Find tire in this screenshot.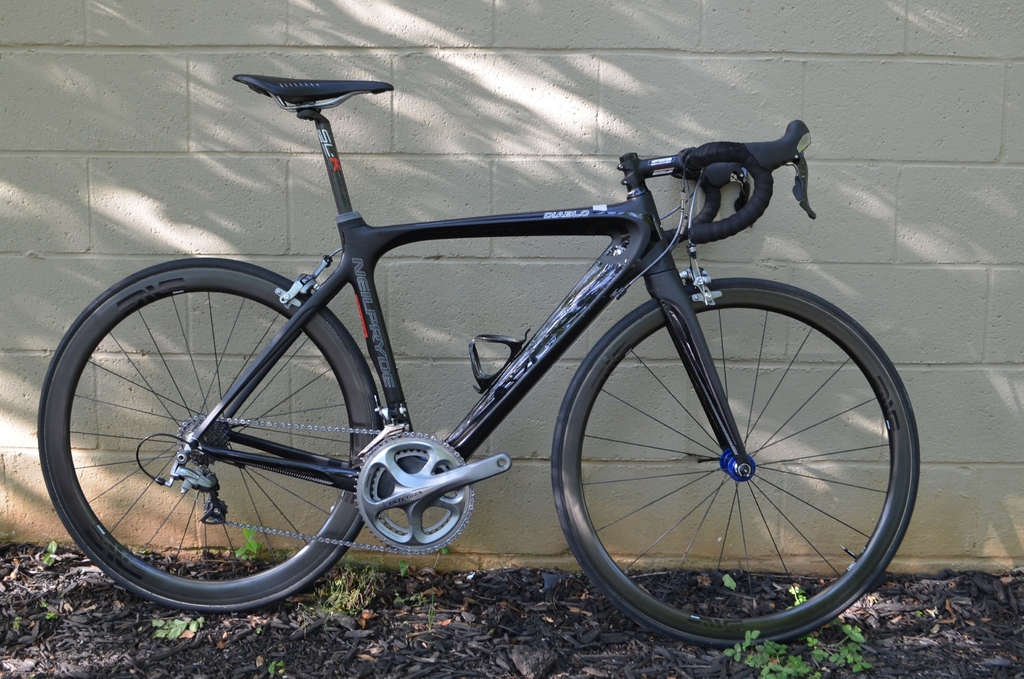
The bounding box for tire is select_region(548, 270, 922, 653).
